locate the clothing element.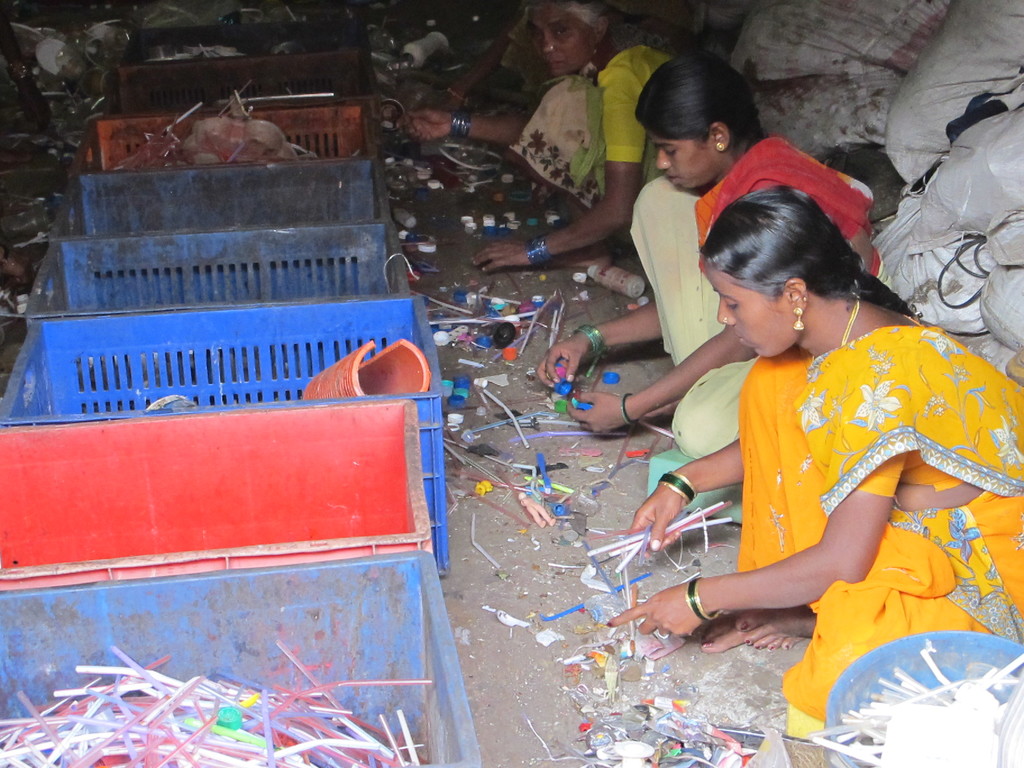
Element bbox: BBox(629, 135, 884, 465).
